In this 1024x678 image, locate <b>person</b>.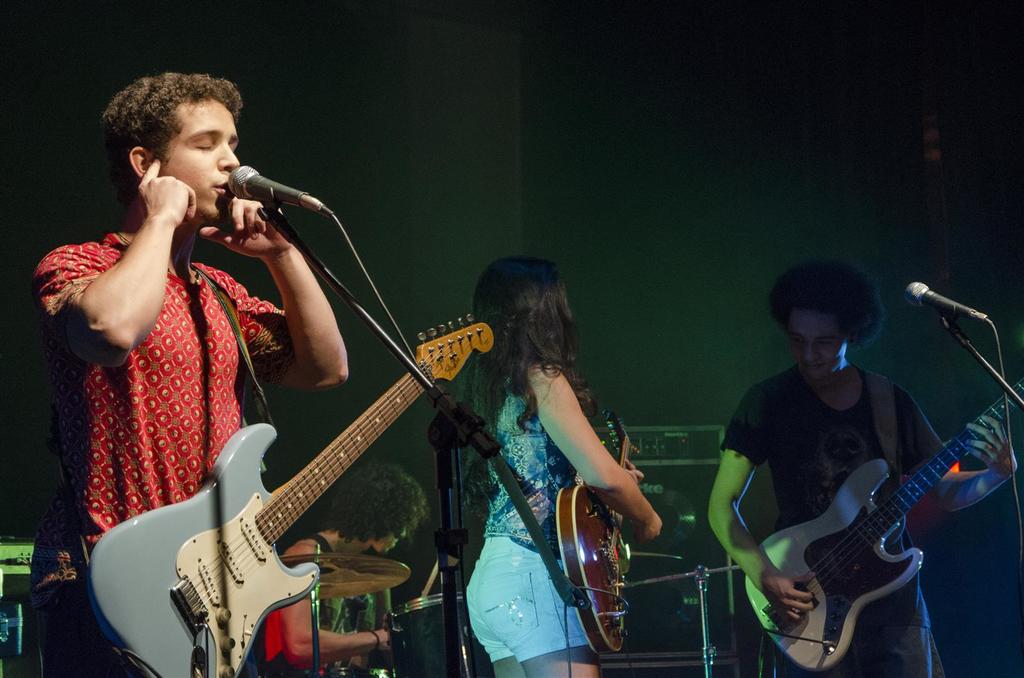
Bounding box: [733,254,1000,677].
